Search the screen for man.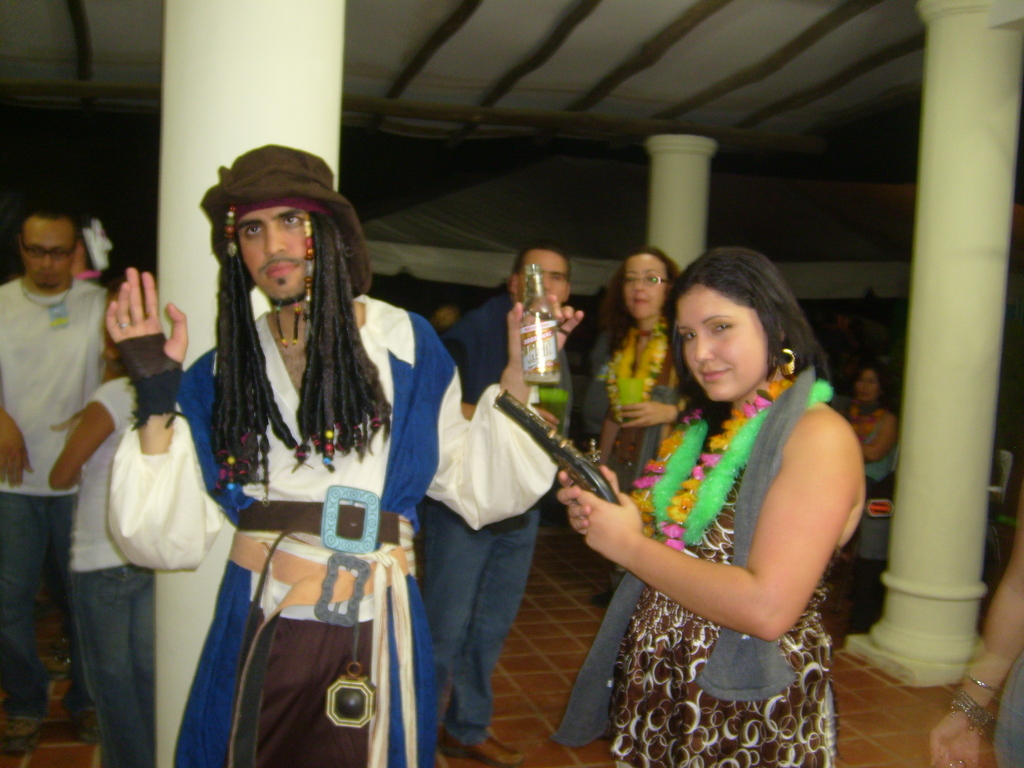
Found at bbox=(108, 145, 582, 767).
